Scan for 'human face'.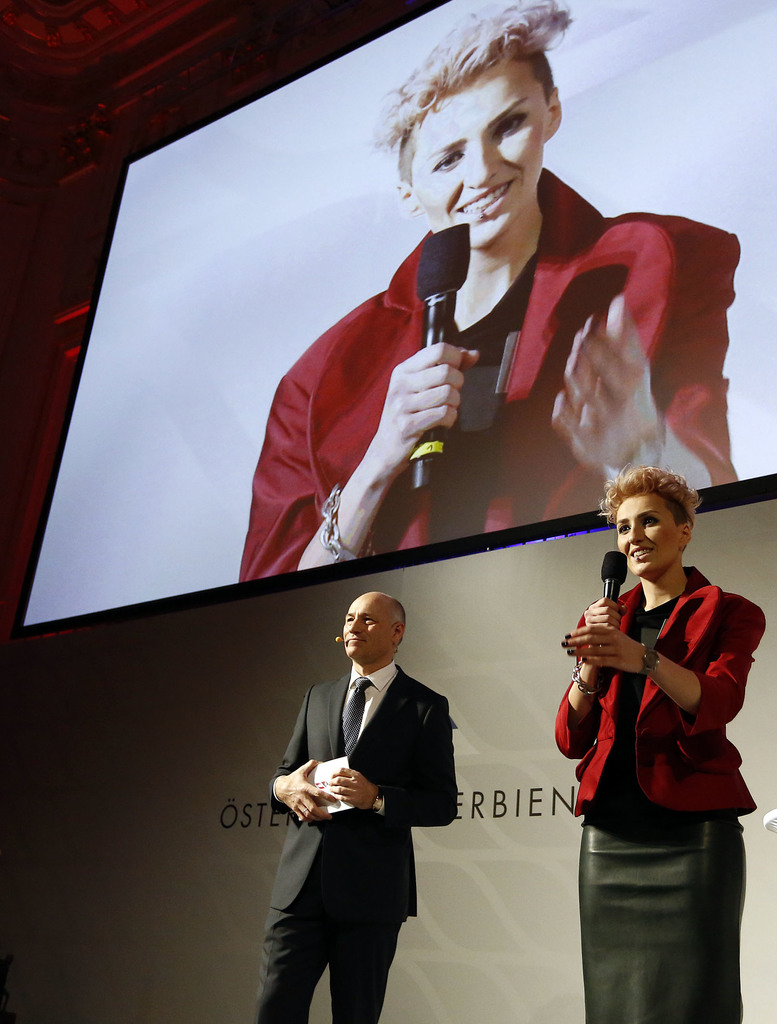
Scan result: 339,592,394,653.
